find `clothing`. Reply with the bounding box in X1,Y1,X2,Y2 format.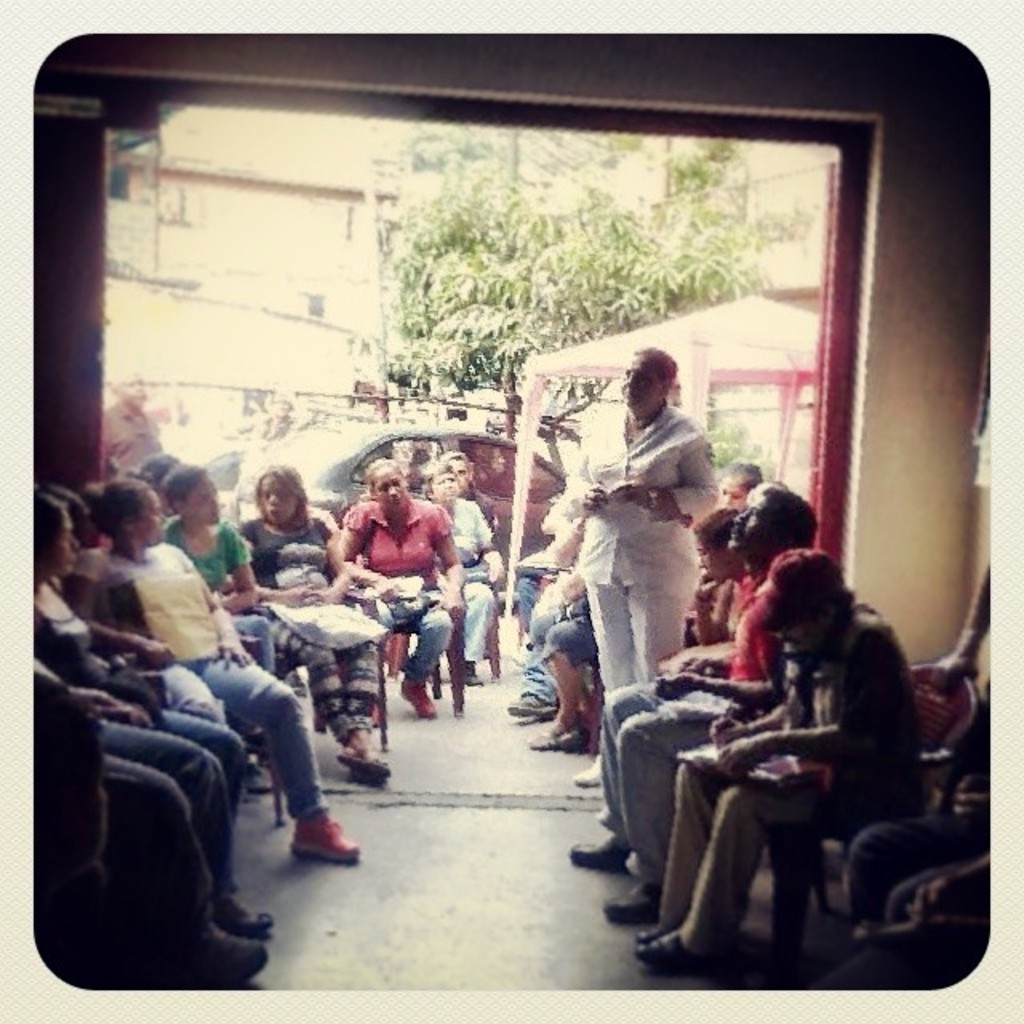
558,355,733,718.
